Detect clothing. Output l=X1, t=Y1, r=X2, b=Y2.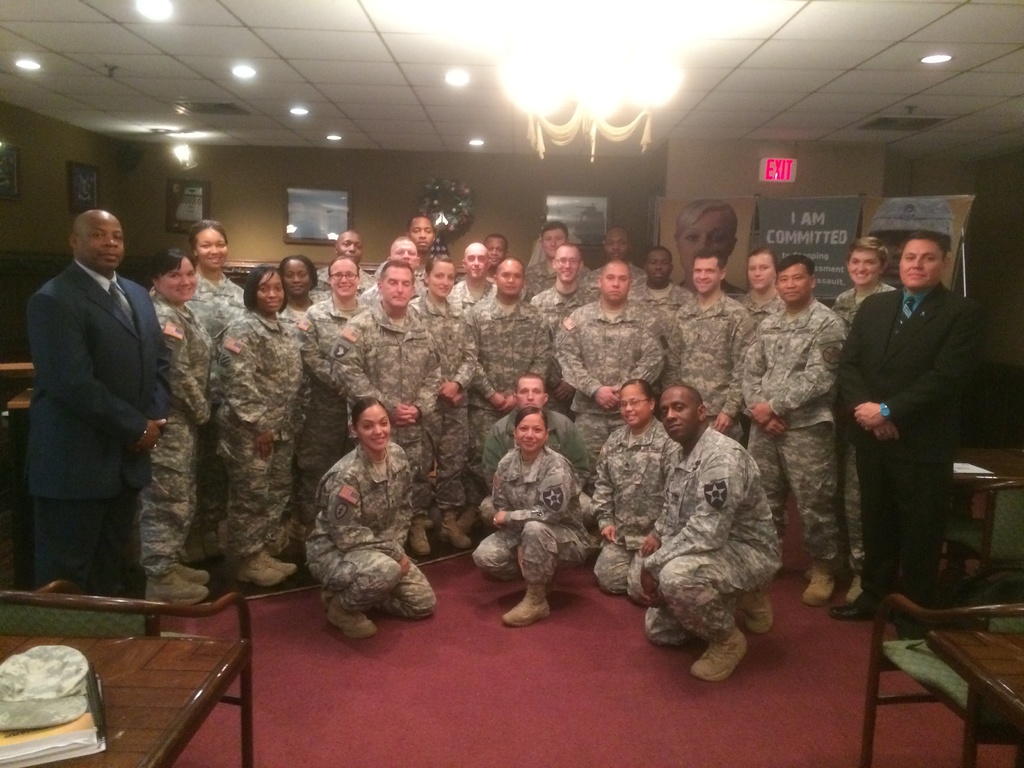
l=303, t=253, r=371, b=300.
